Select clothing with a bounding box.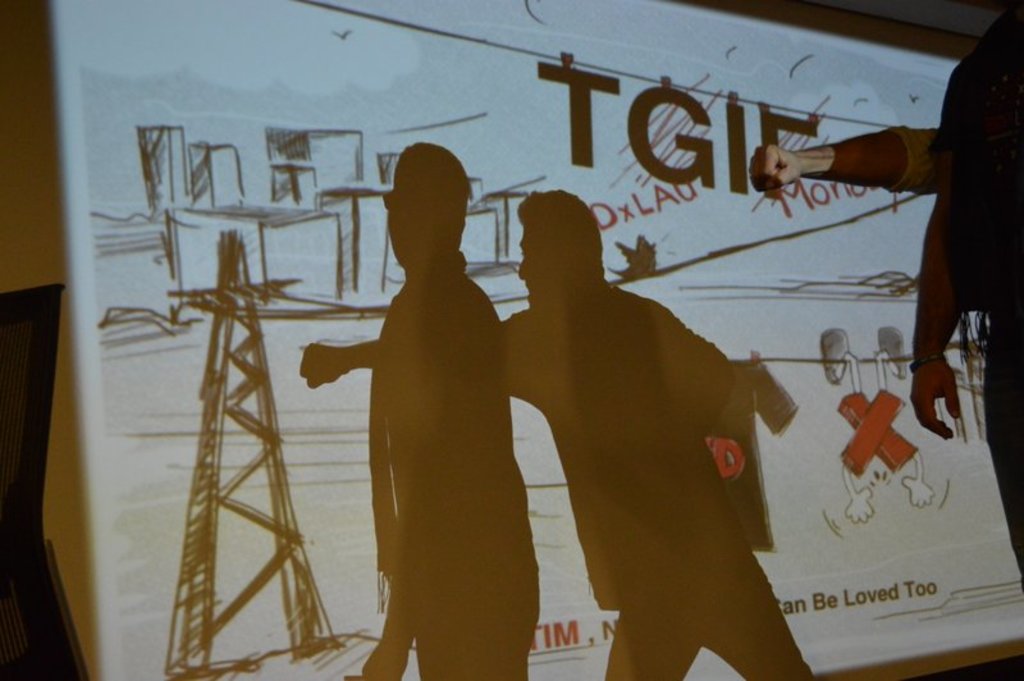
bbox(376, 241, 554, 680).
